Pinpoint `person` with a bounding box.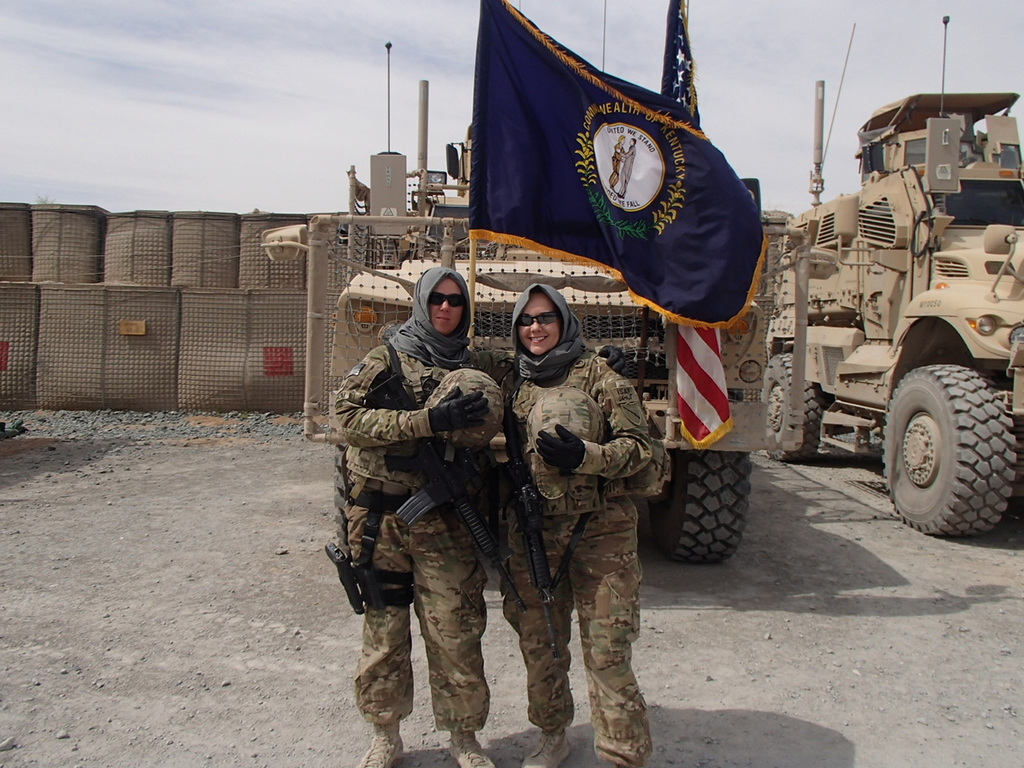
bbox(493, 266, 671, 767).
